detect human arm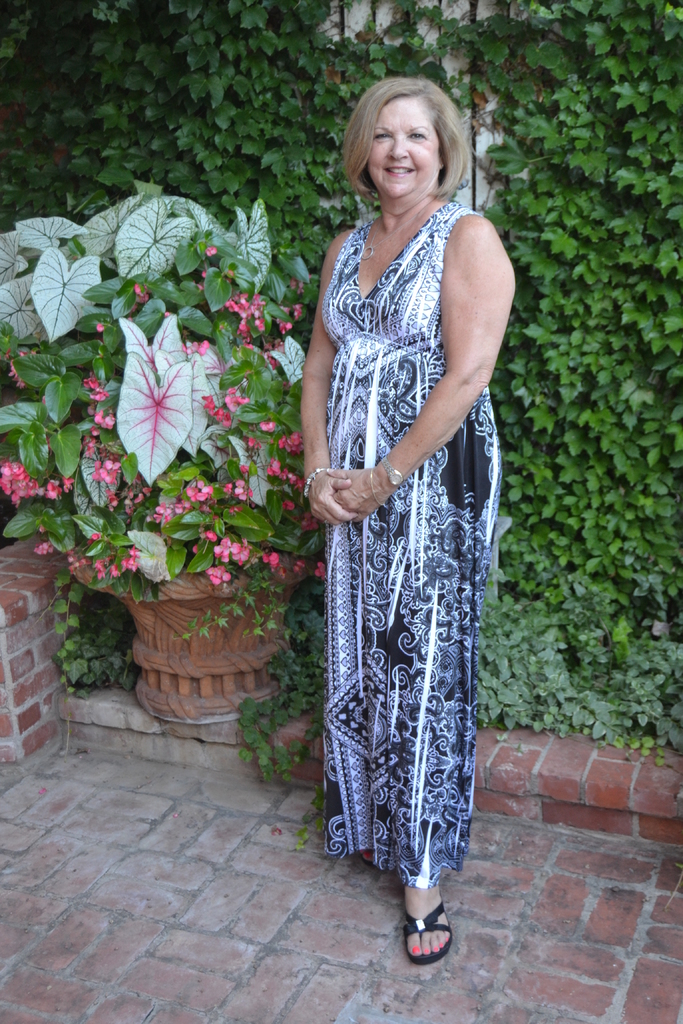
rect(300, 226, 358, 525)
